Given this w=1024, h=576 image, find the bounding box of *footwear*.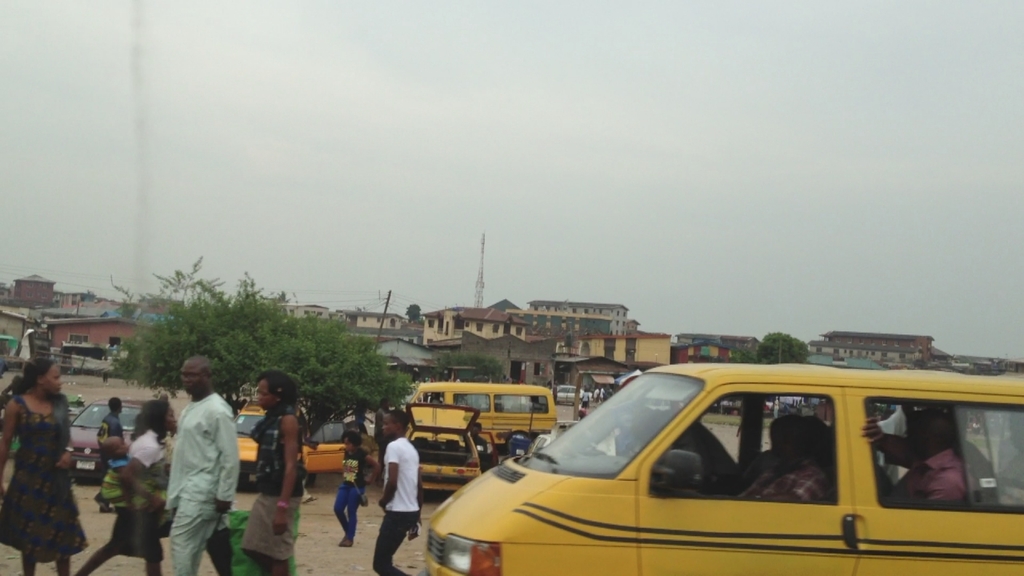
{"left": 302, "top": 497, "right": 318, "bottom": 504}.
